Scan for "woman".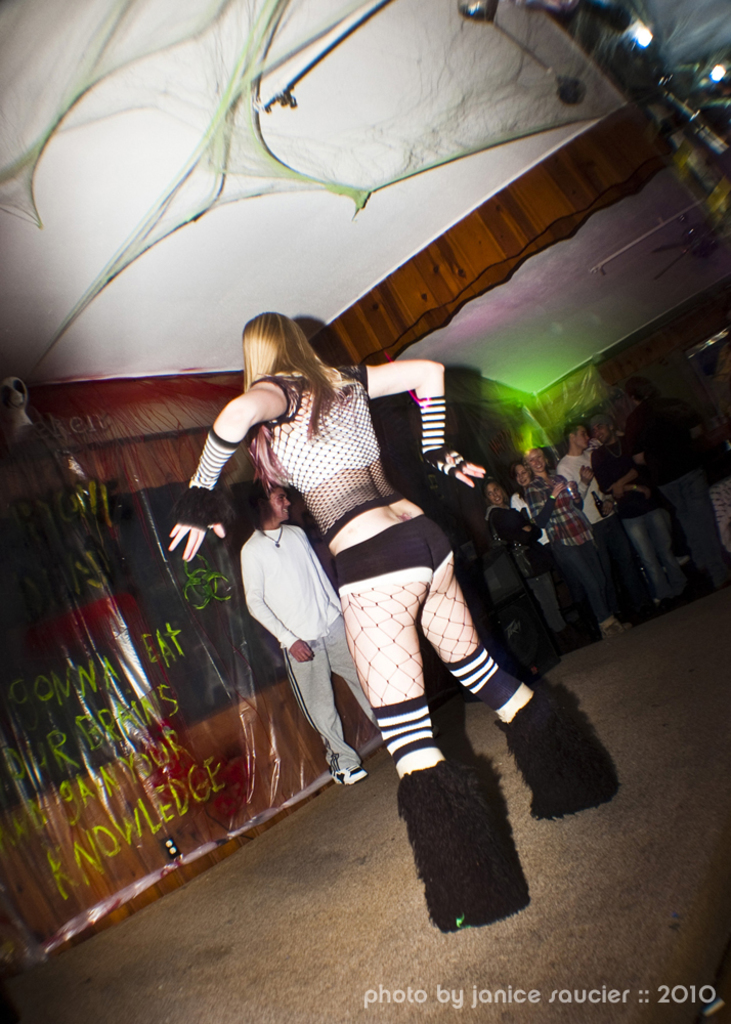
Scan result: box(512, 462, 599, 635).
